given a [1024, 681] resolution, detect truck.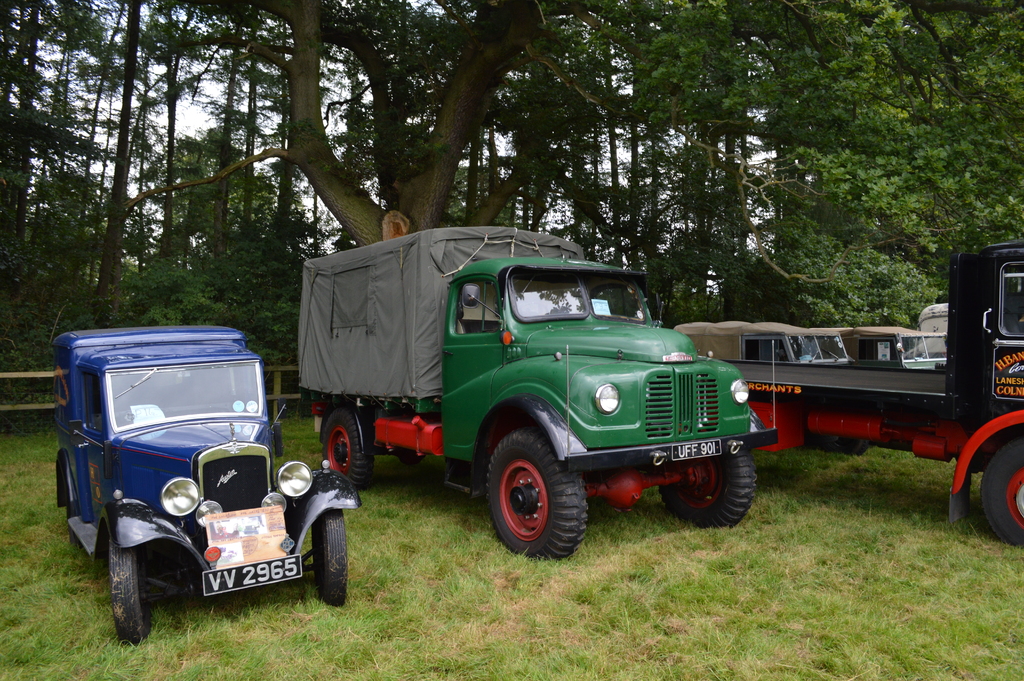
pyautogui.locateOnScreen(266, 227, 776, 568).
